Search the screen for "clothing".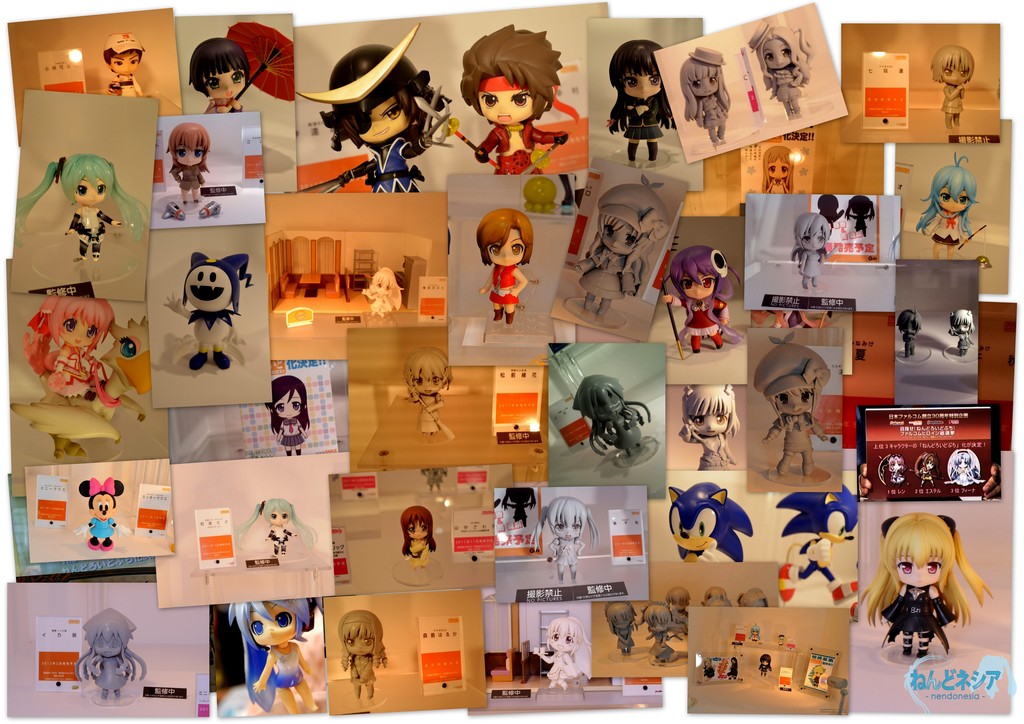
Found at [x1=474, y1=123, x2=564, y2=178].
